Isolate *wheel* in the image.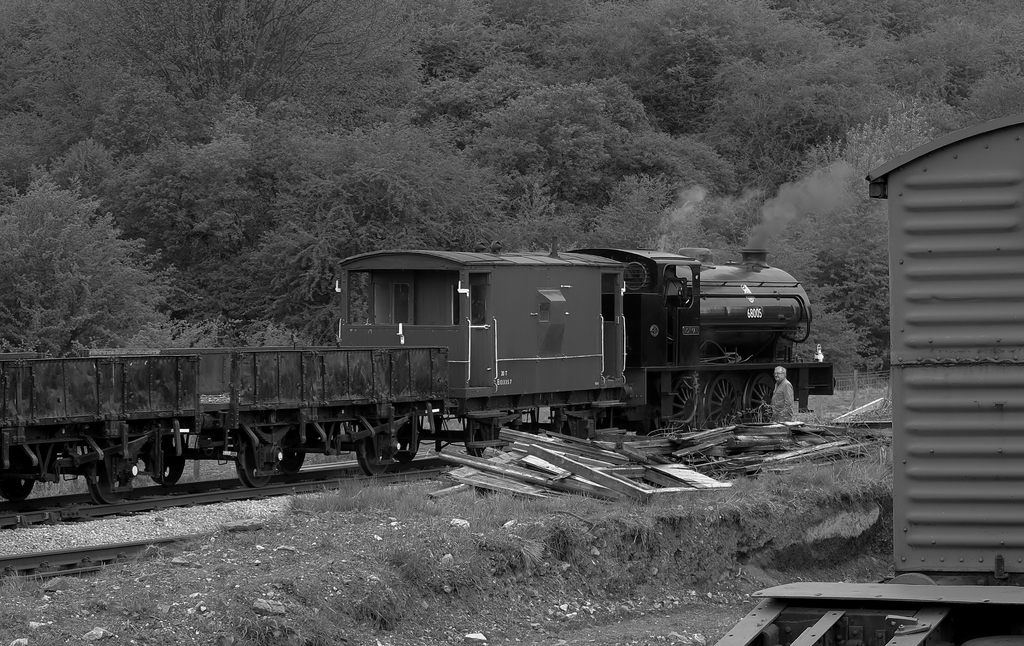
Isolated region: Rect(0, 448, 35, 498).
